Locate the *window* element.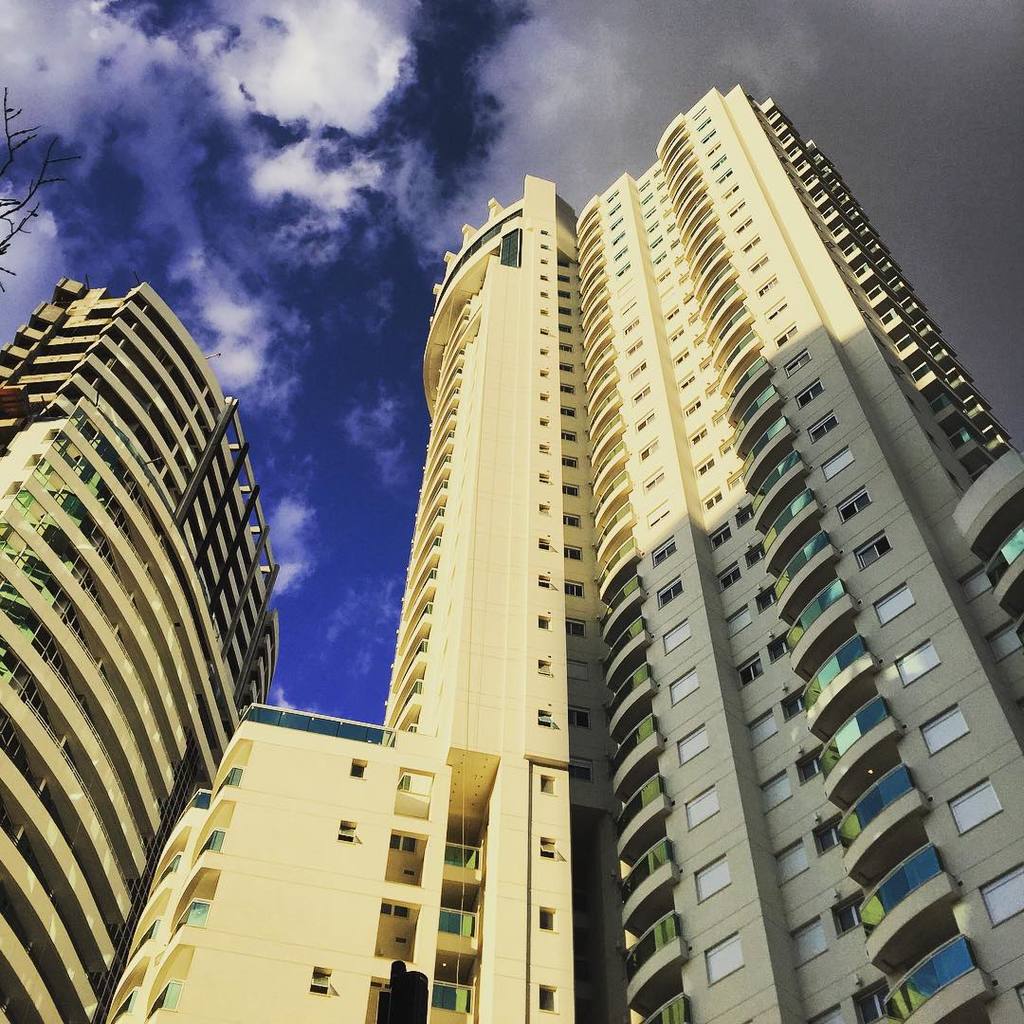
Element bbox: <box>795,922,823,960</box>.
